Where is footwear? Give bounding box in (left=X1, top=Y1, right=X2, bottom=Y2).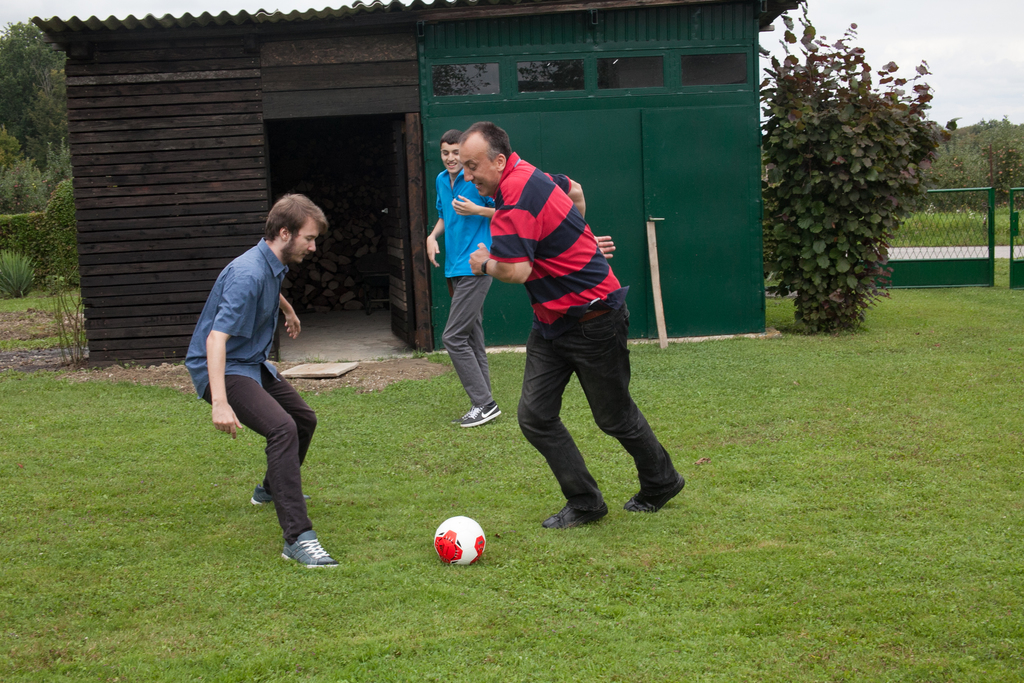
(left=461, top=402, right=505, bottom=423).
